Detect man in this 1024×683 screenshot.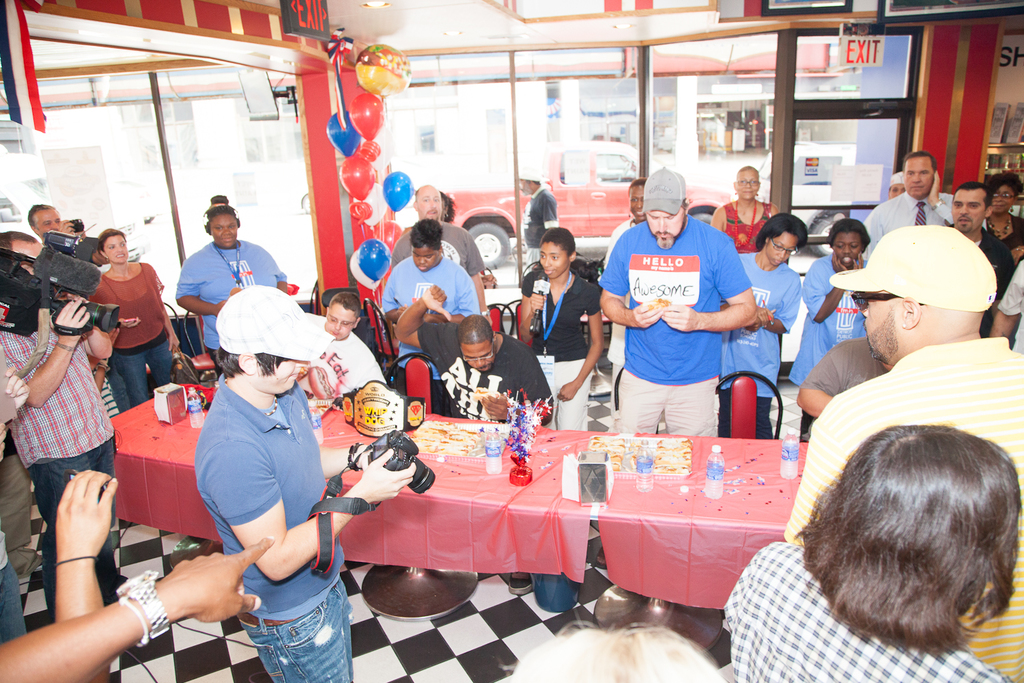
Detection: left=389, top=183, right=494, bottom=326.
